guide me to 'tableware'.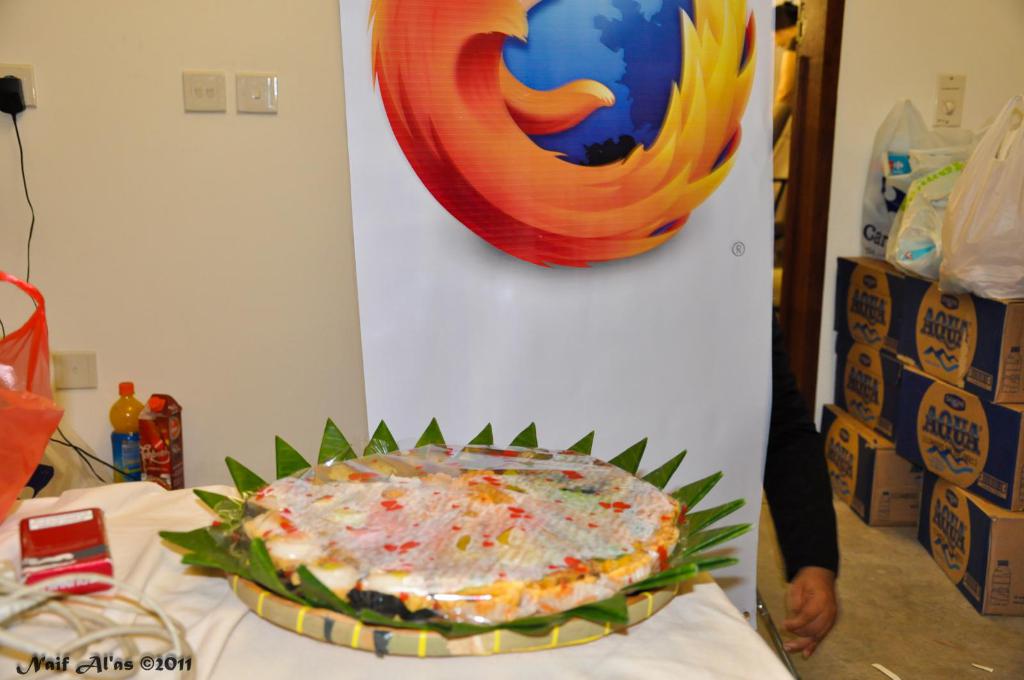
Guidance: (left=214, top=440, right=730, bottom=648).
